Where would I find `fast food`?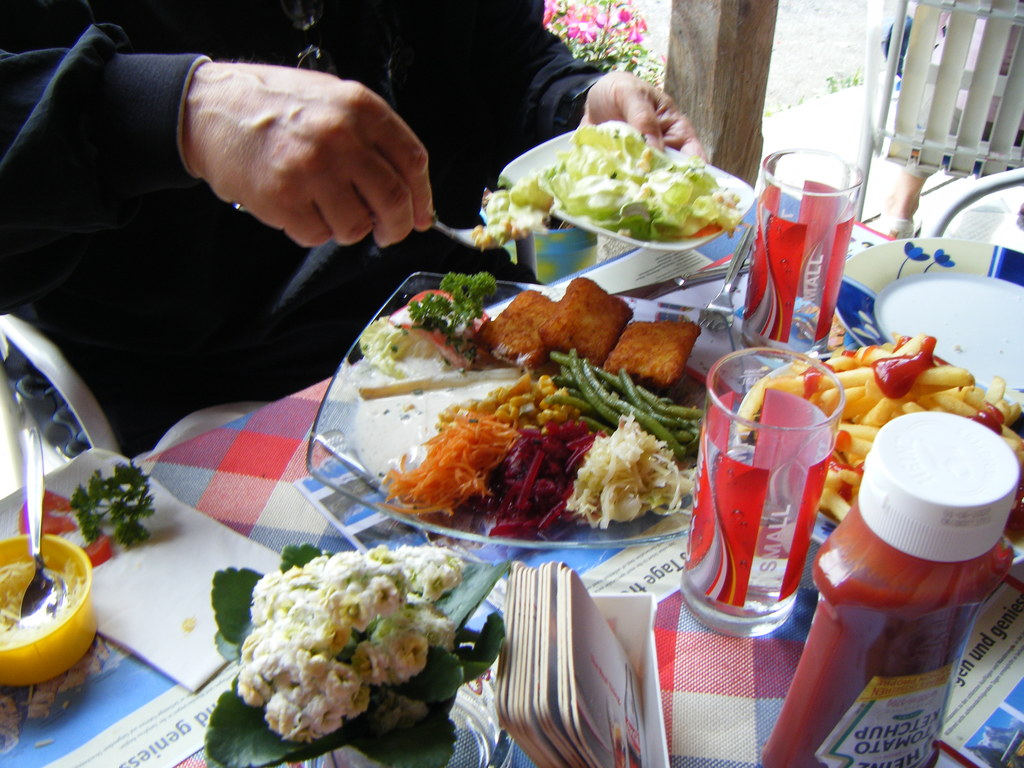
At [left=595, top=322, right=700, bottom=403].
